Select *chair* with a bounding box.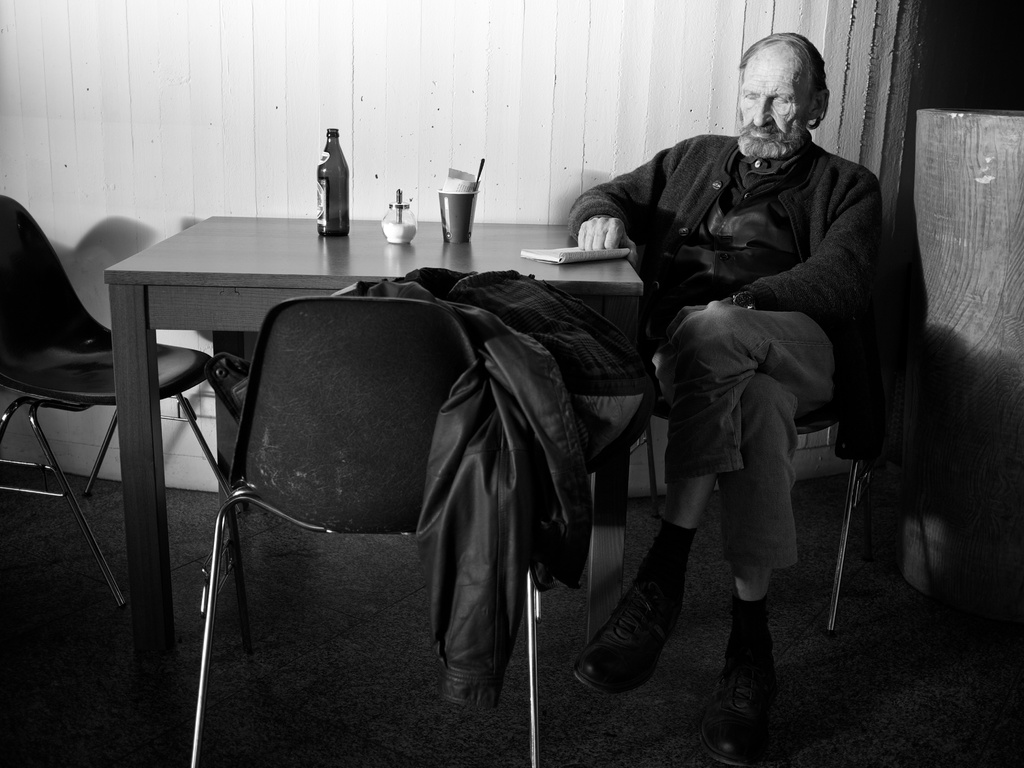
{"x1": 4, "y1": 160, "x2": 207, "y2": 655}.
